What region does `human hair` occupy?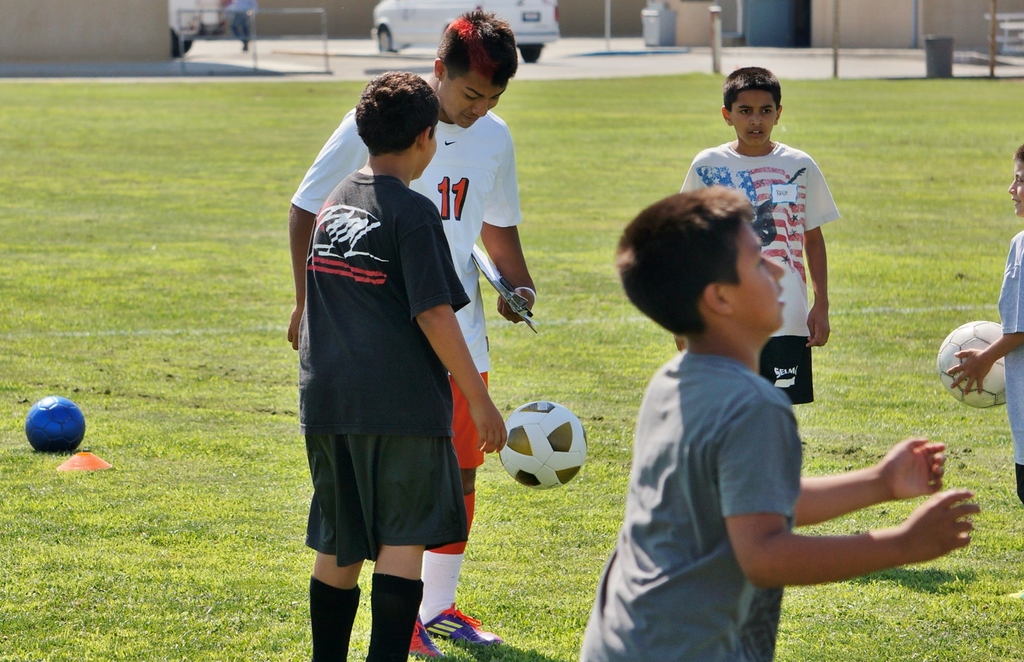
pyautogui.locateOnScreen(723, 64, 781, 110).
